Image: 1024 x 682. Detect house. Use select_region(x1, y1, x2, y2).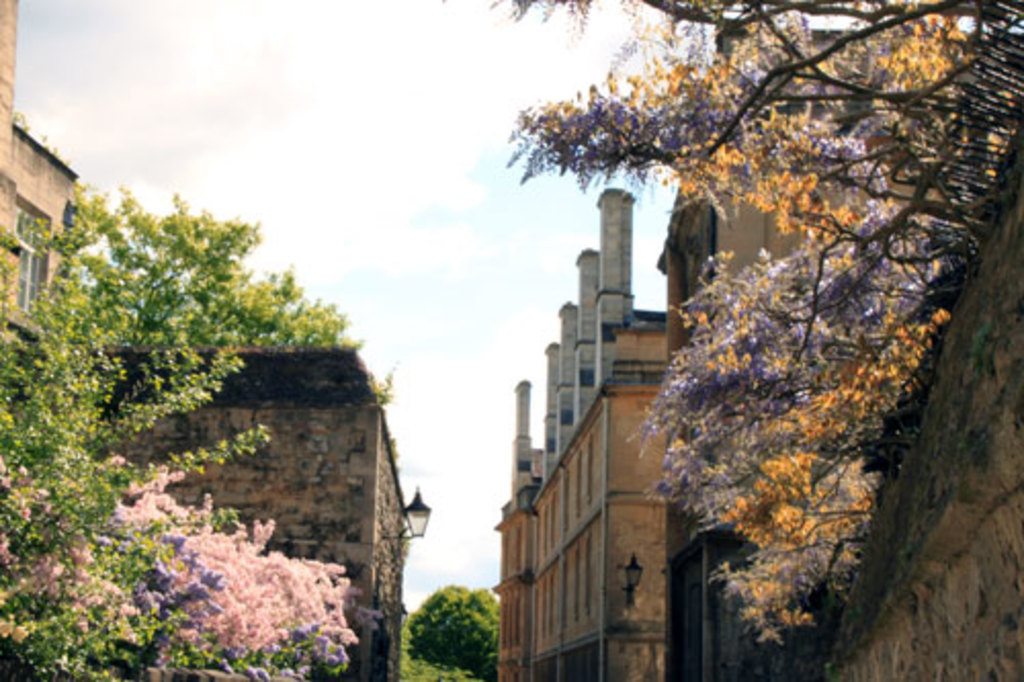
select_region(18, 121, 86, 326).
